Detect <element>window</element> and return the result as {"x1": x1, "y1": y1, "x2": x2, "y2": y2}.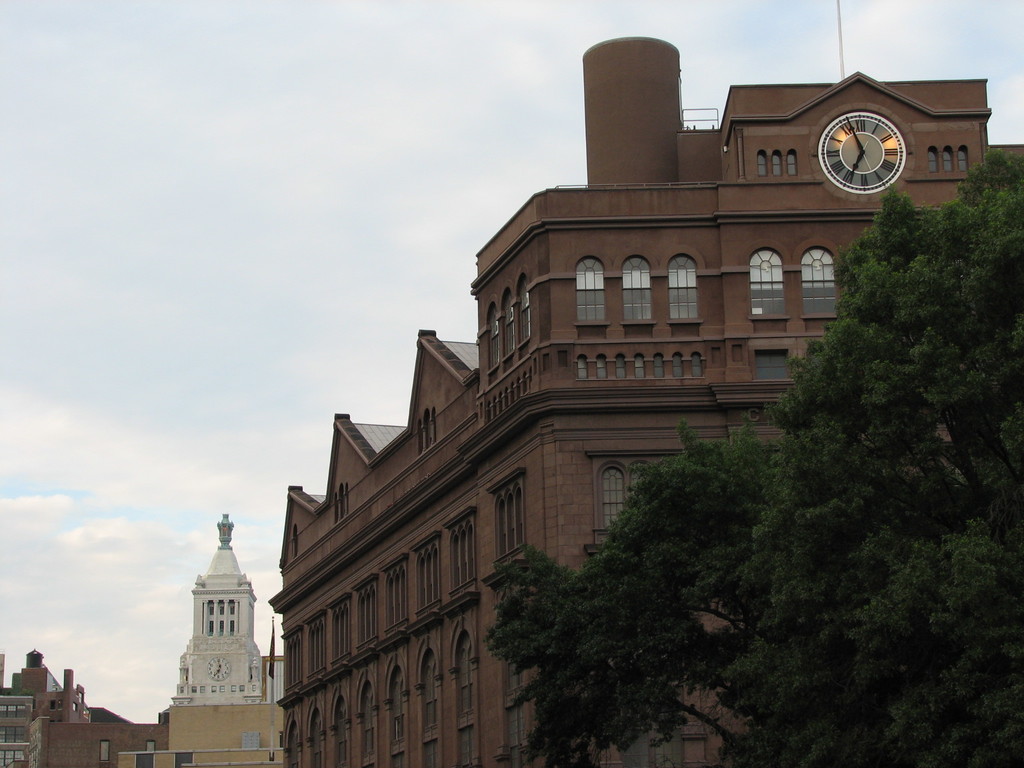
{"x1": 99, "y1": 739, "x2": 109, "y2": 760}.
